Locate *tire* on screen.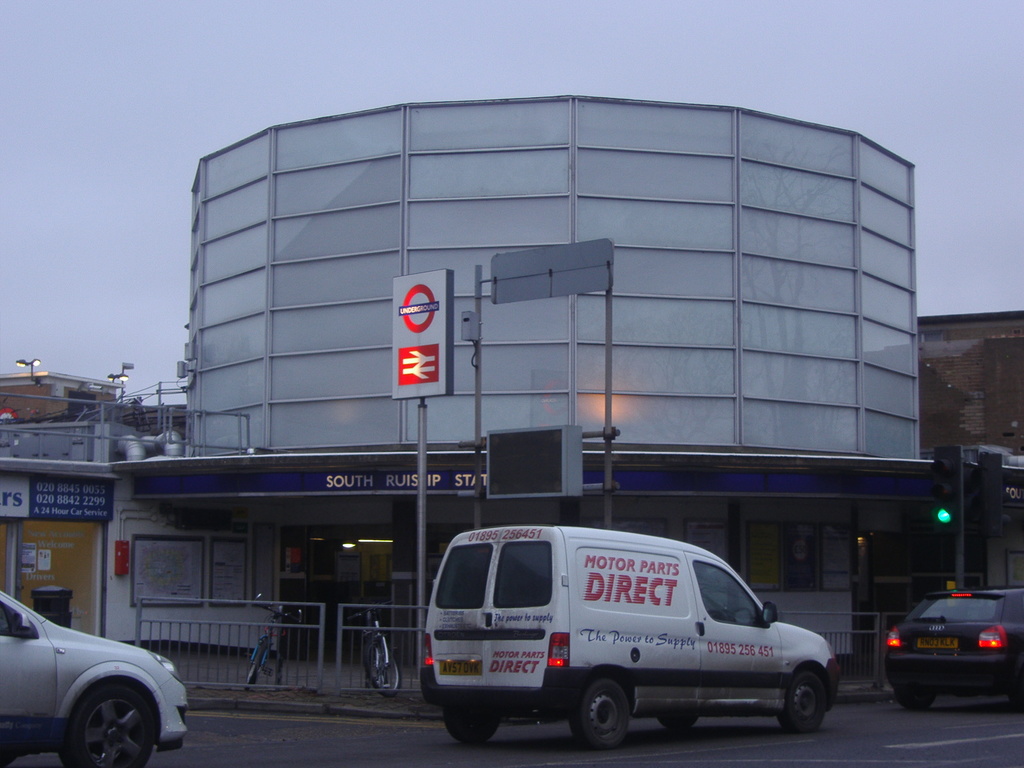
On screen at <box>897,688,935,712</box>.
